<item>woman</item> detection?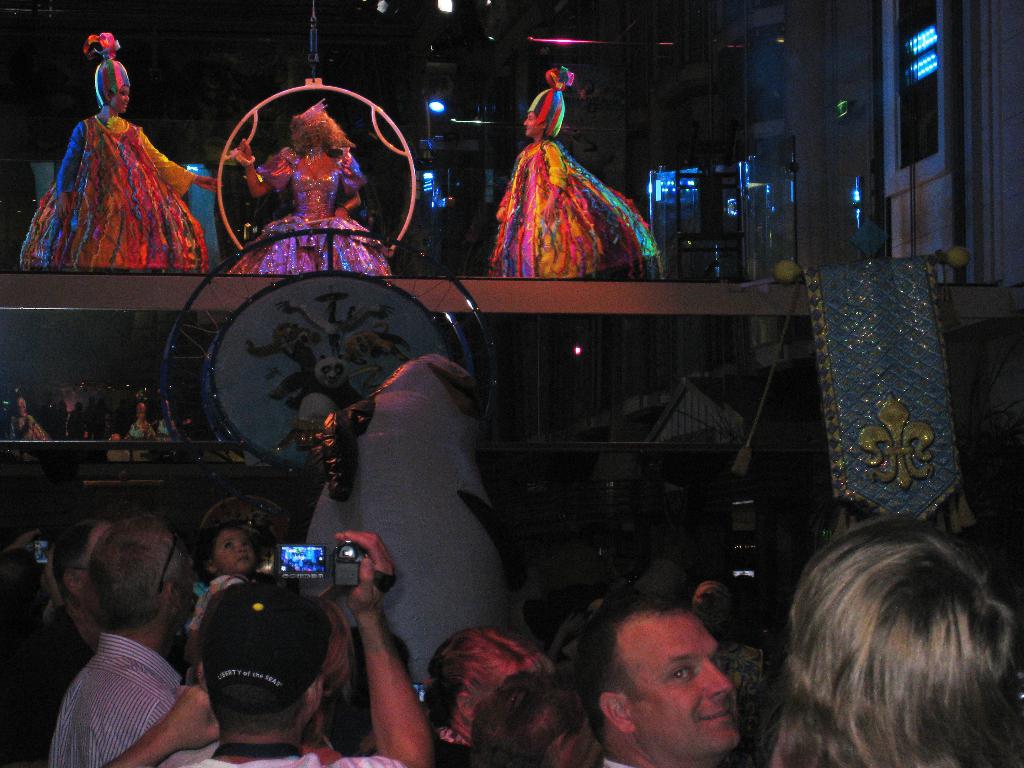
24, 31, 200, 280
